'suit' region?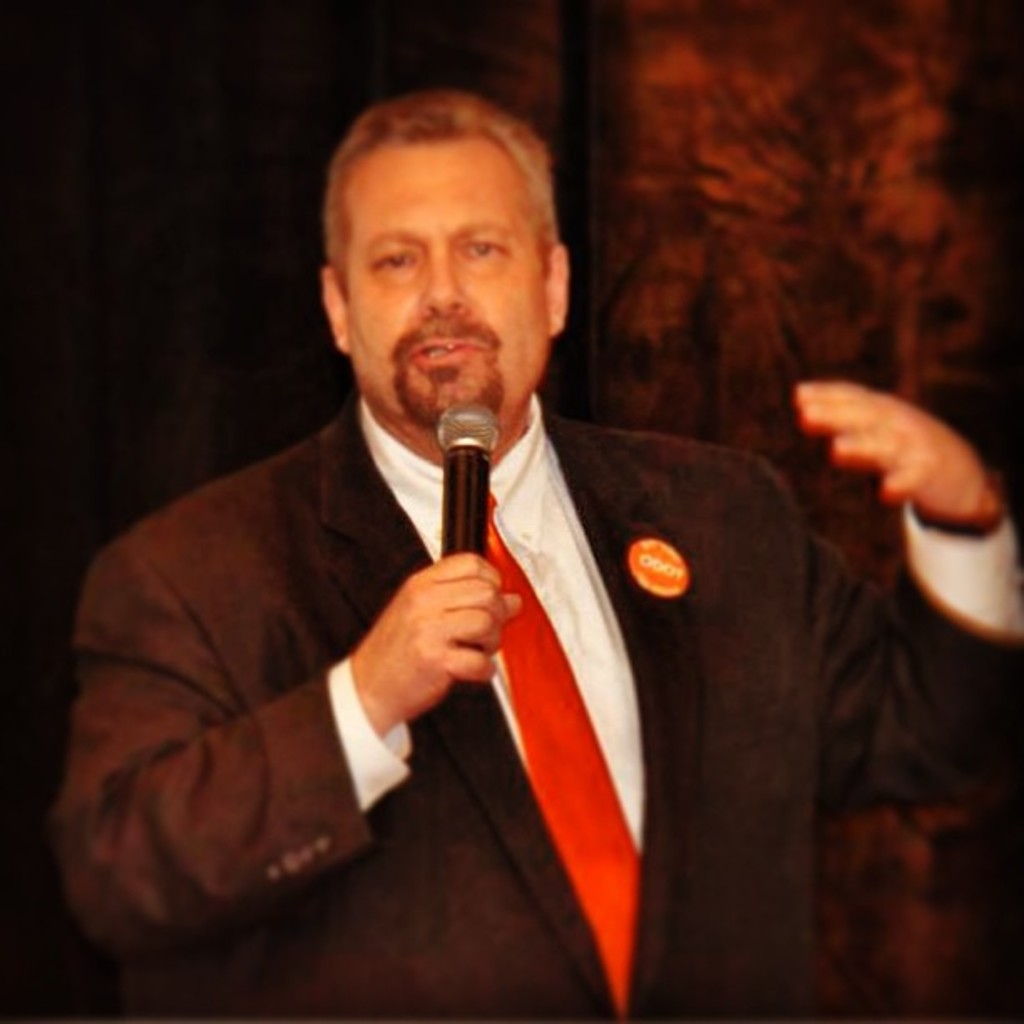
l=64, t=408, r=1022, b=1022
